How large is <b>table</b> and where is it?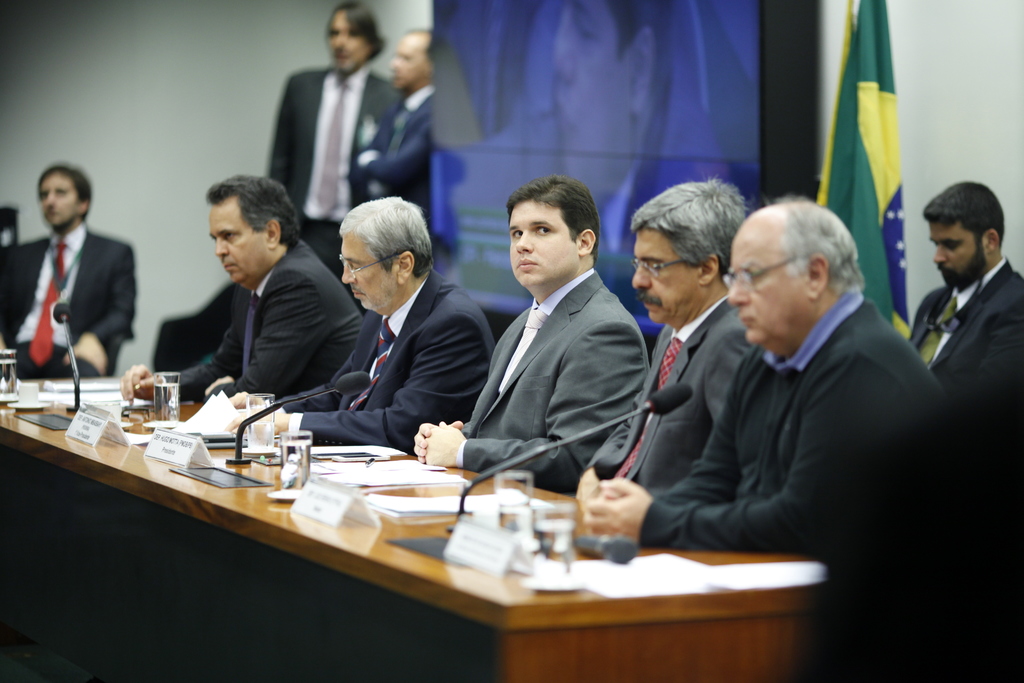
Bounding box: (0, 387, 712, 662).
